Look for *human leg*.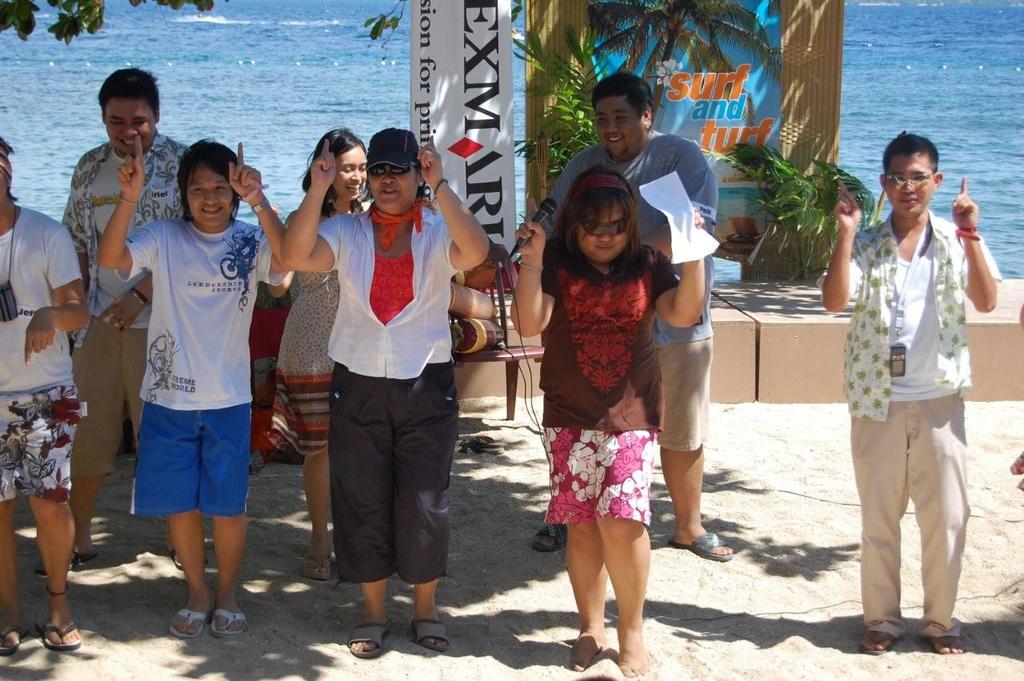
Found: region(543, 407, 597, 671).
